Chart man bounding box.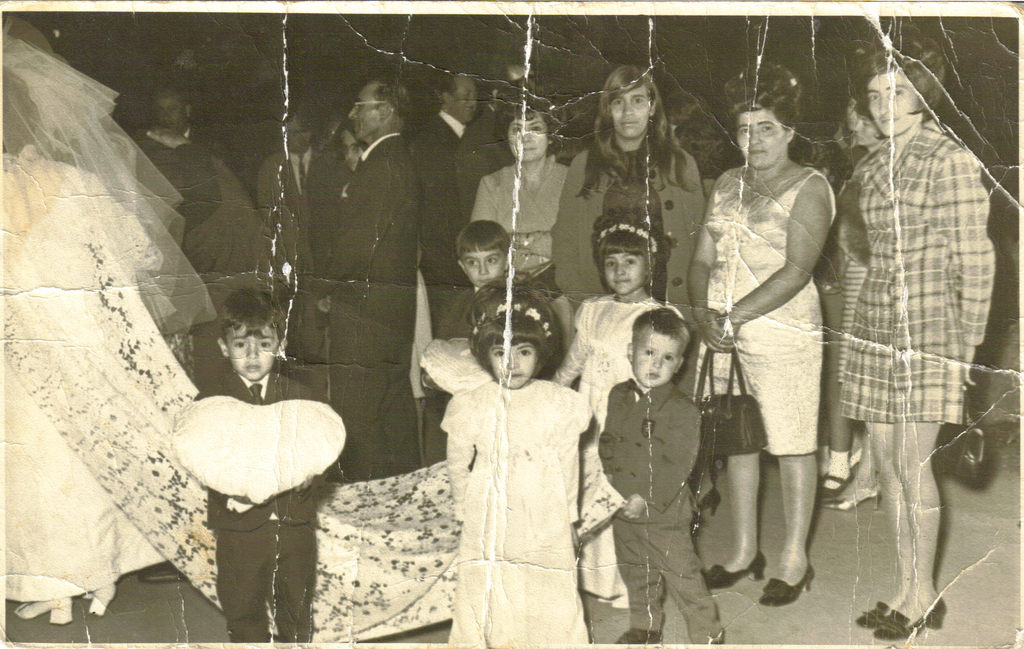
Charted: locate(316, 79, 417, 482).
